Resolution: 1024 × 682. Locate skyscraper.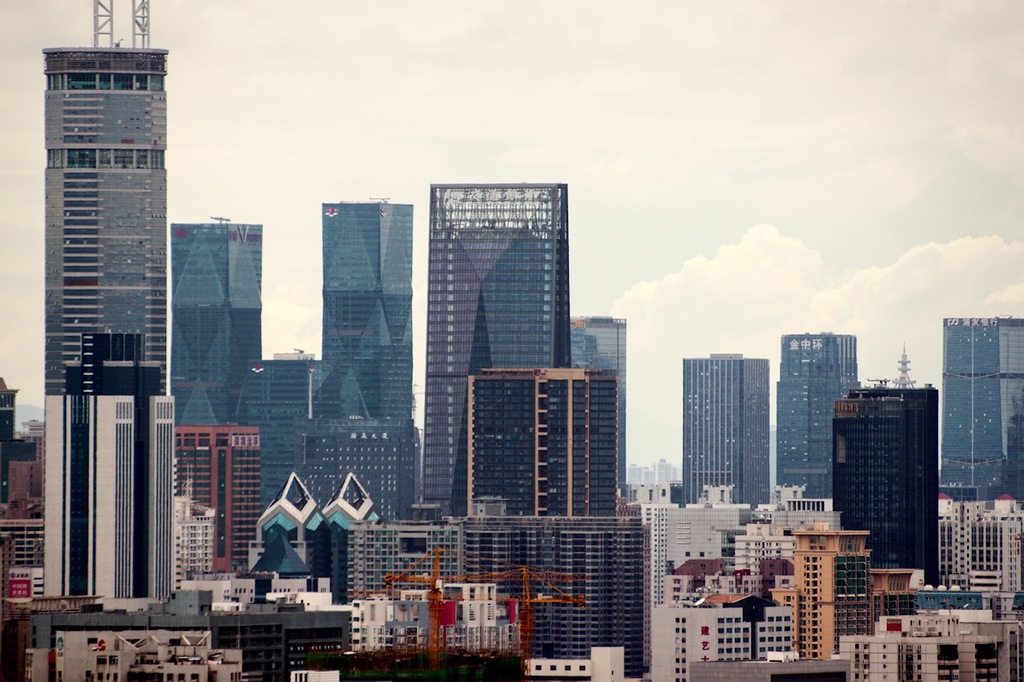
box=[834, 361, 952, 605].
